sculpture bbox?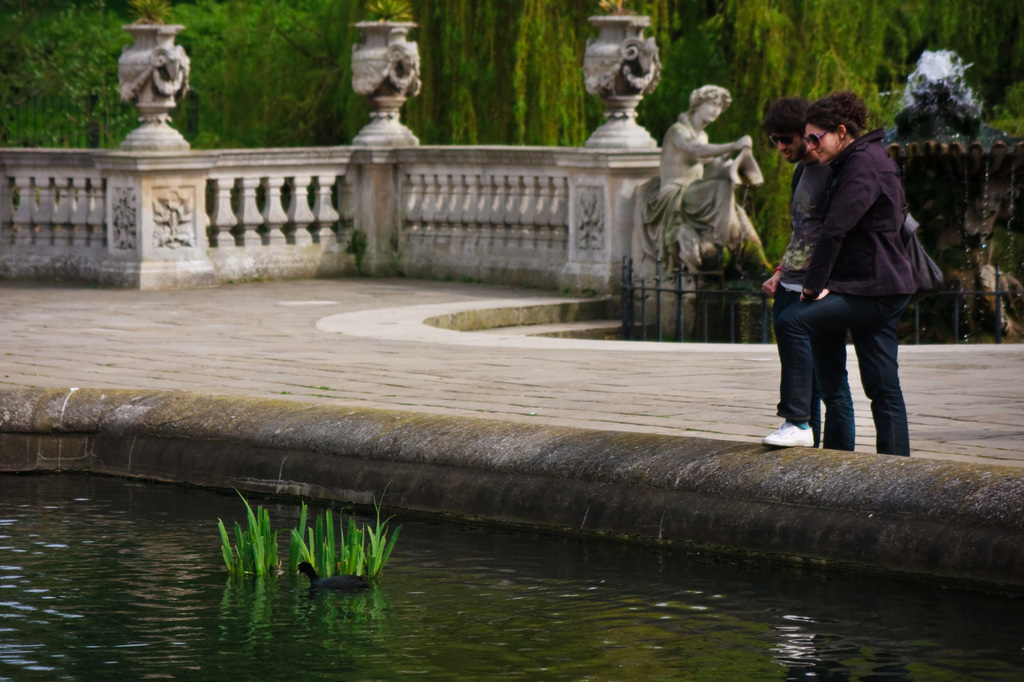
(118, 12, 204, 145)
